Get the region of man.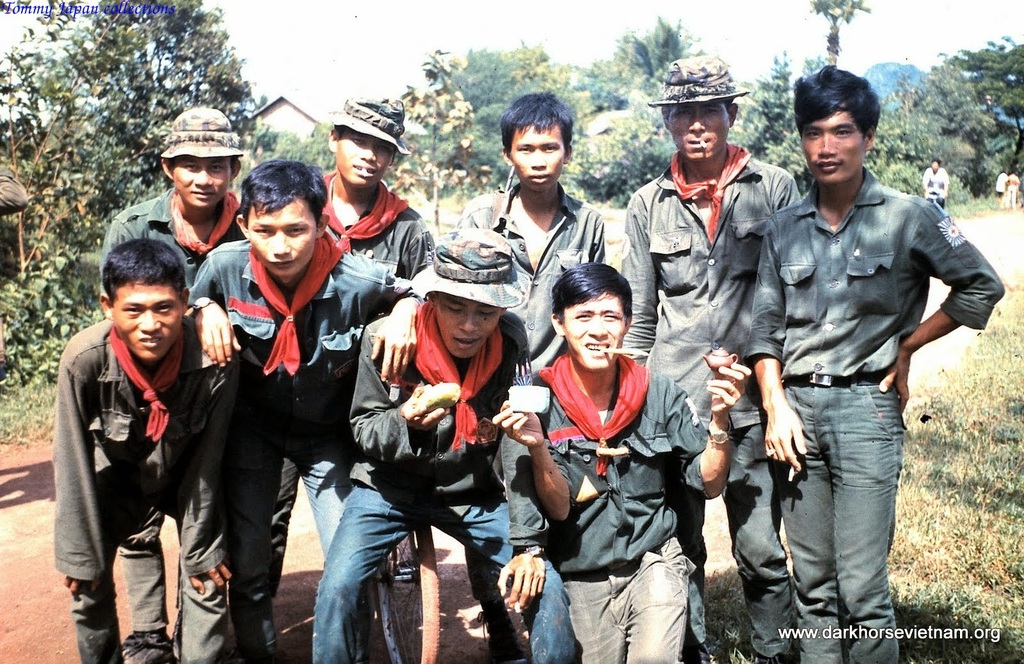
detection(614, 56, 804, 663).
